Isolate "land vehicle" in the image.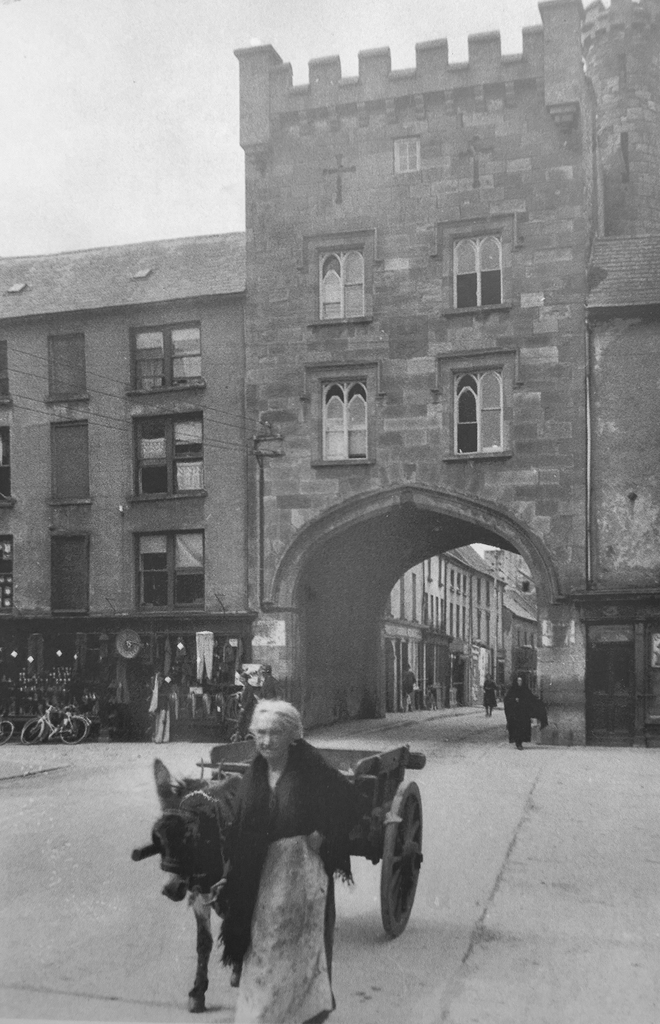
Isolated region: 142,728,436,973.
